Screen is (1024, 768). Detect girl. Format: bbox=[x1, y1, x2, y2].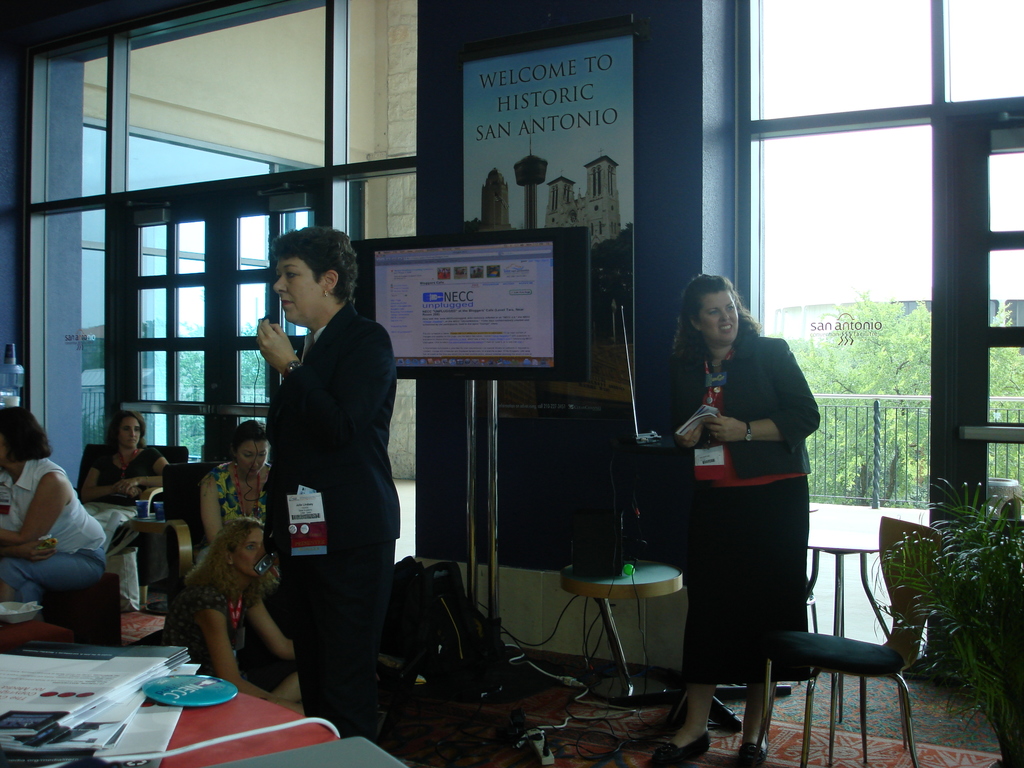
bbox=[198, 416, 273, 554].
